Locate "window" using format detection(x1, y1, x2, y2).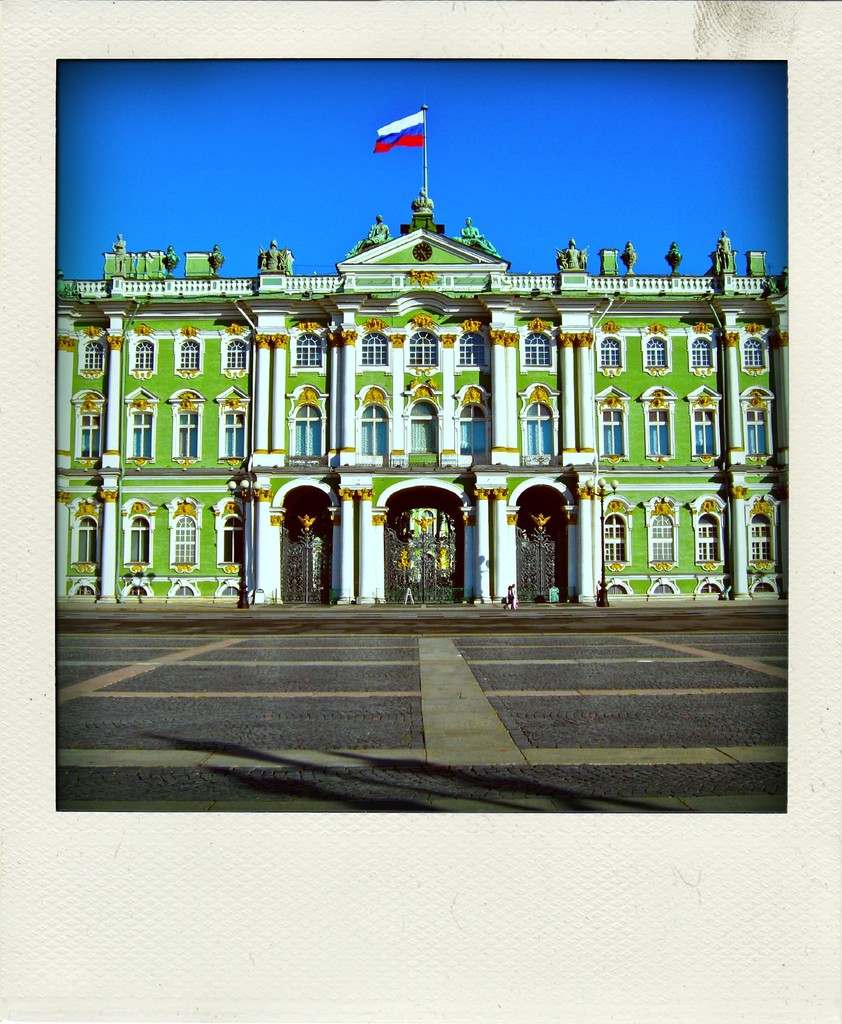
detection(594, 384, 633, 458).
